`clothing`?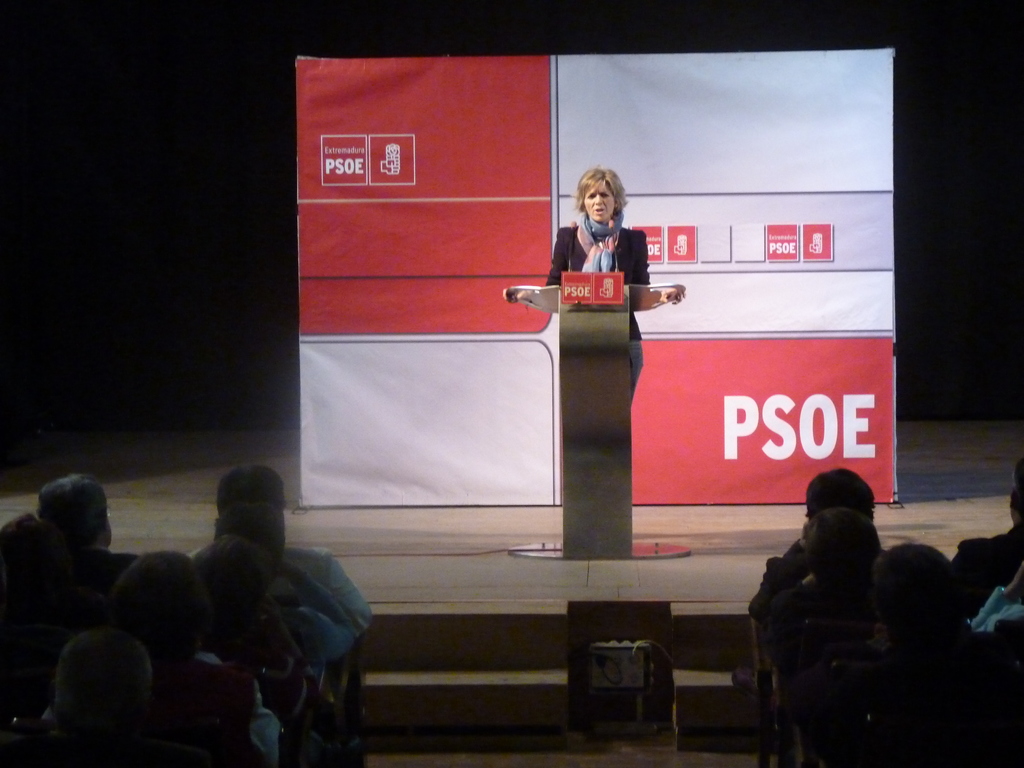
pyautogui.locateOnScreen(186, 545, 376, 637)
